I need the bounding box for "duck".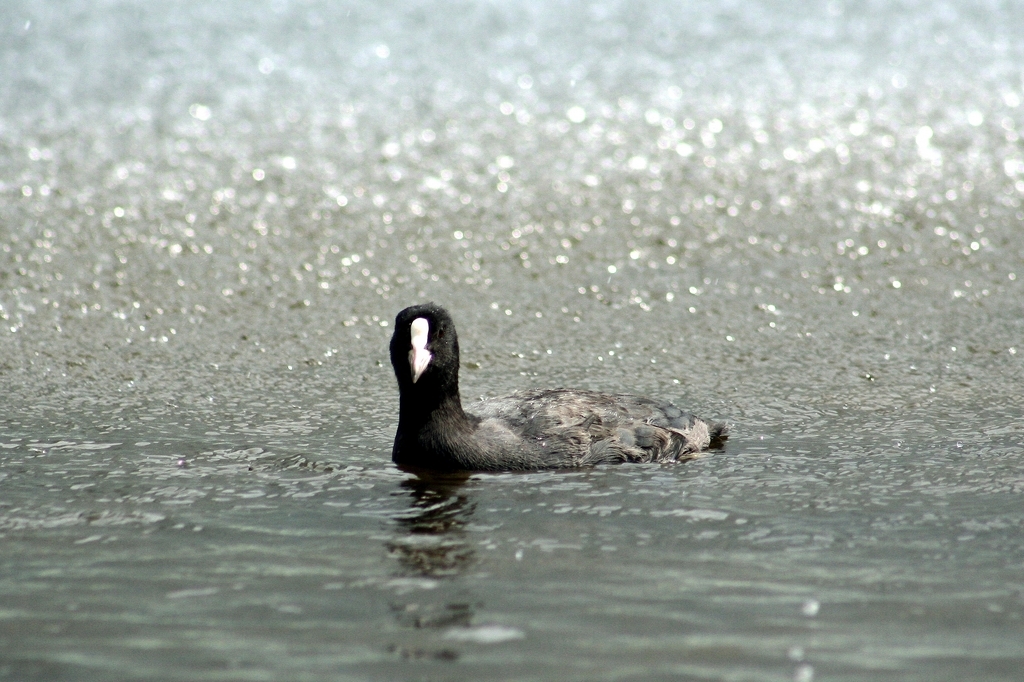
Here it is: bbox(391, 292, 747, 480).
